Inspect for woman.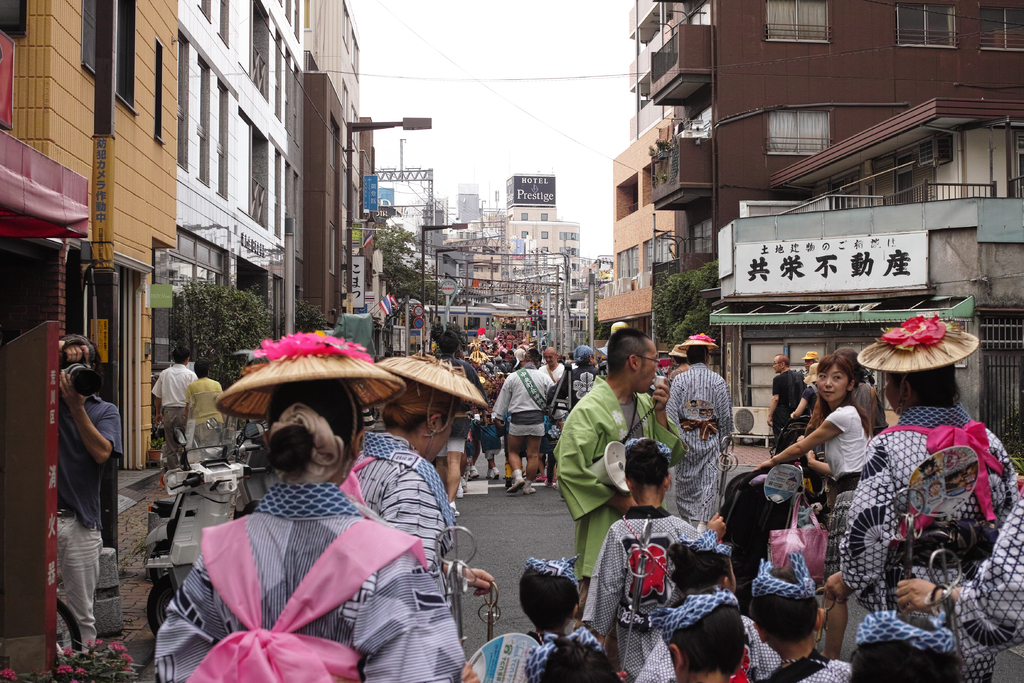
Inspection: <box>783,355,896,541</box>.
